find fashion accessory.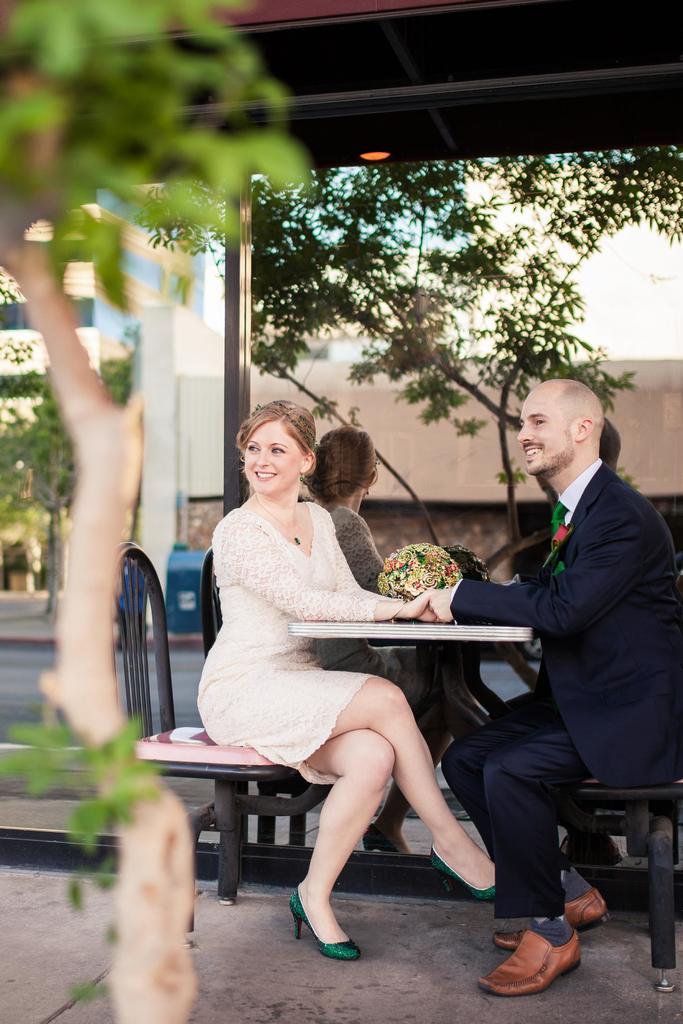
x1=288 y1=886 x2=359 y2=965.
